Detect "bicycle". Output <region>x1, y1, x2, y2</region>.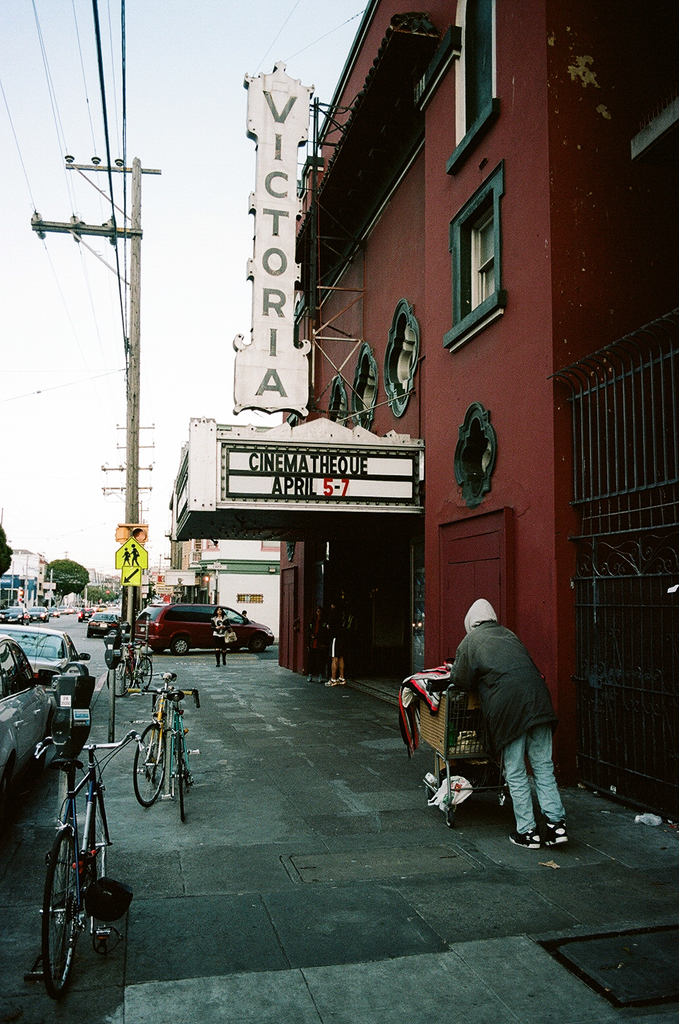
<region>136, 685, 202, 825</region>.
